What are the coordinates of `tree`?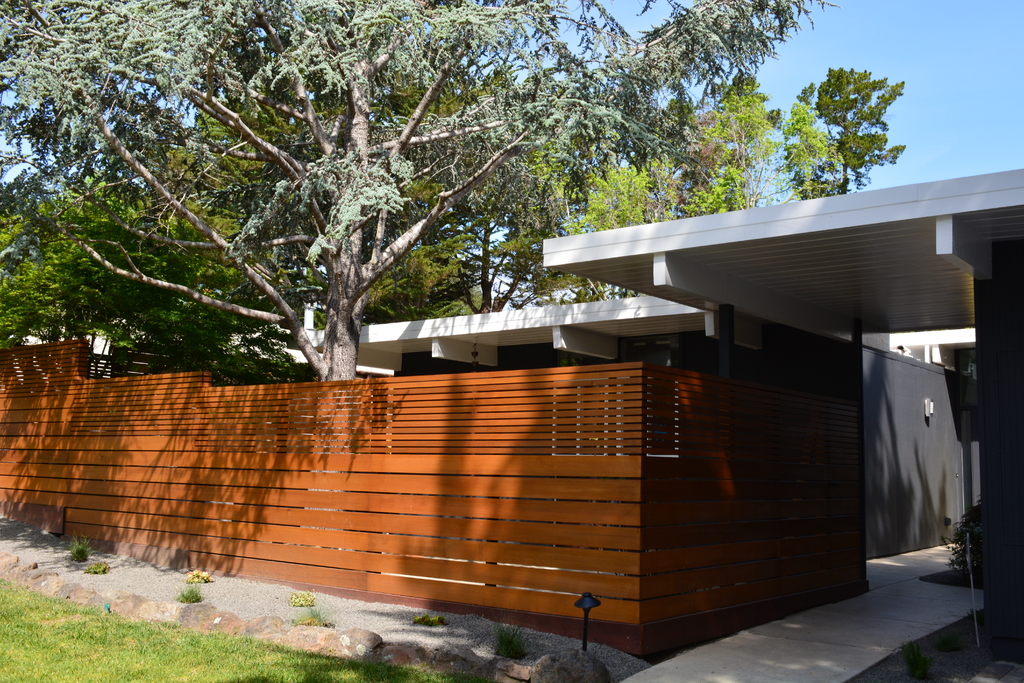
541, 76, 833, 240.
